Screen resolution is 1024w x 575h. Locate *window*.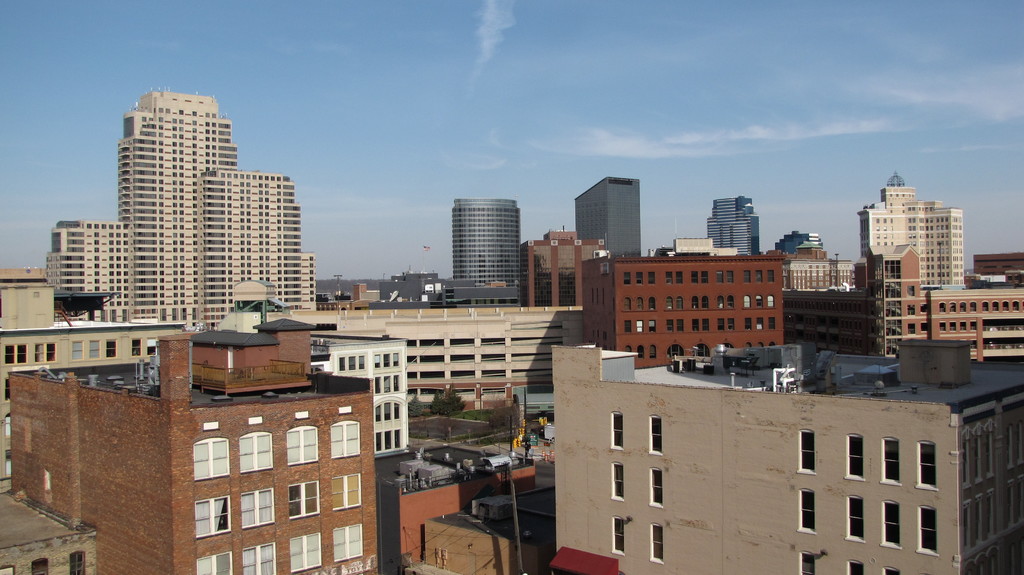
rect(794, 424, 820, 478).
